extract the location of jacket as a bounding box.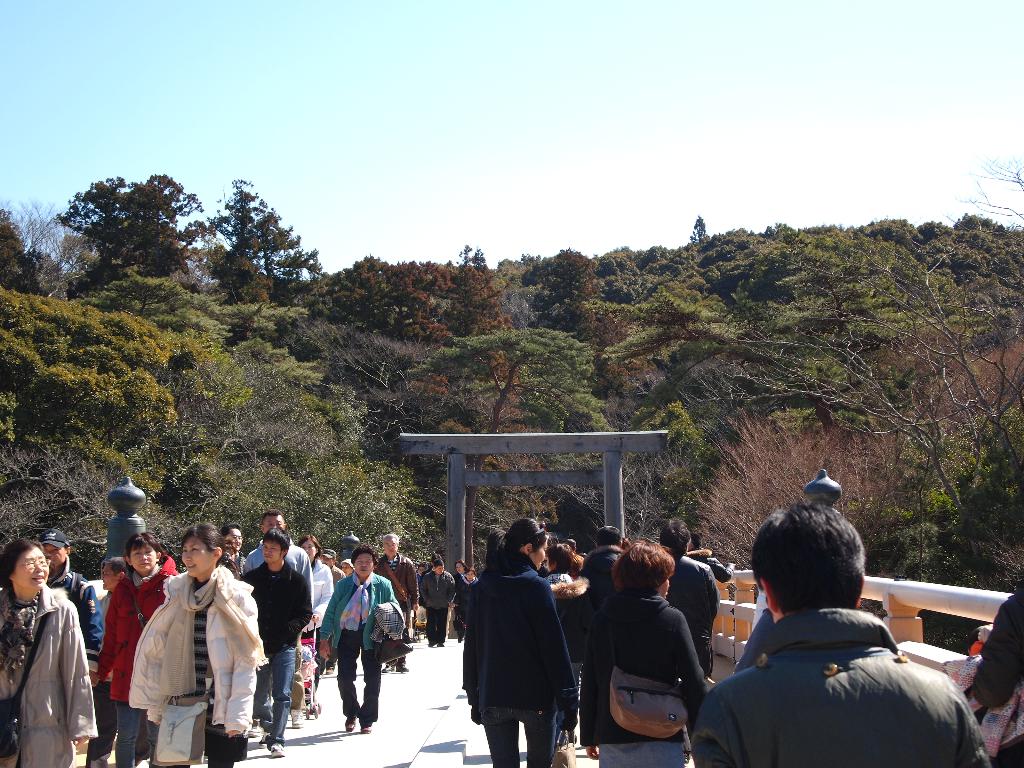
left=45, top=557, right=111, bottom=653.
